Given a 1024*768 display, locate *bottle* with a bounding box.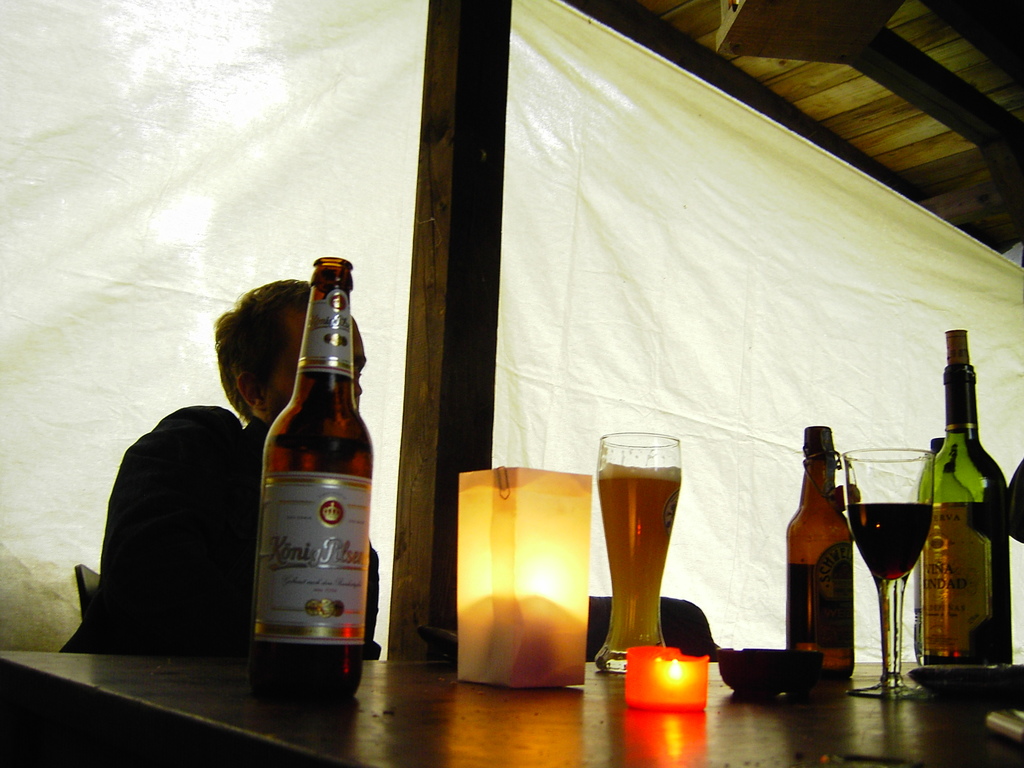
Located: (left=784, top=423, right=856, bottom=677).
